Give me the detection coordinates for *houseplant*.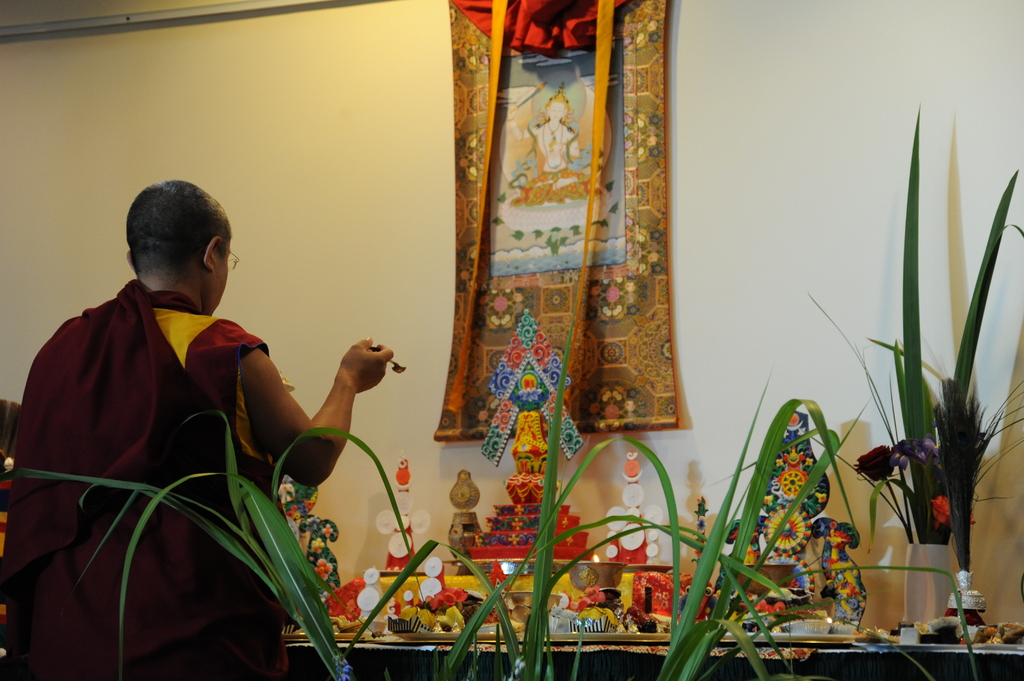
811:119:1020:643.
